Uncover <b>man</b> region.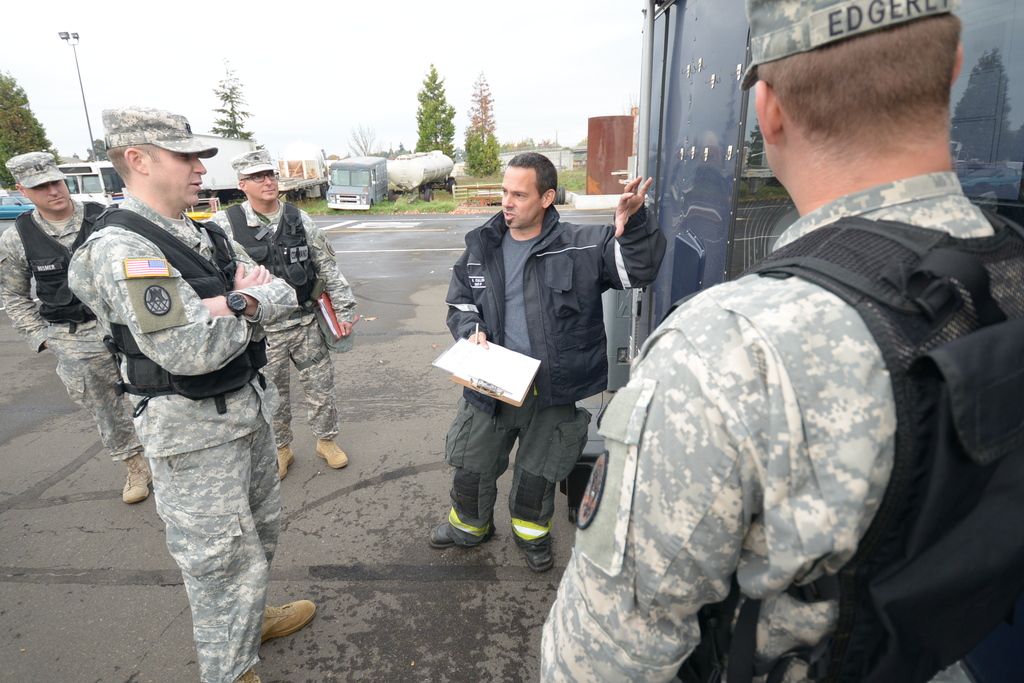
Uncovered: bbox=[546, 3, 1023, 682].
